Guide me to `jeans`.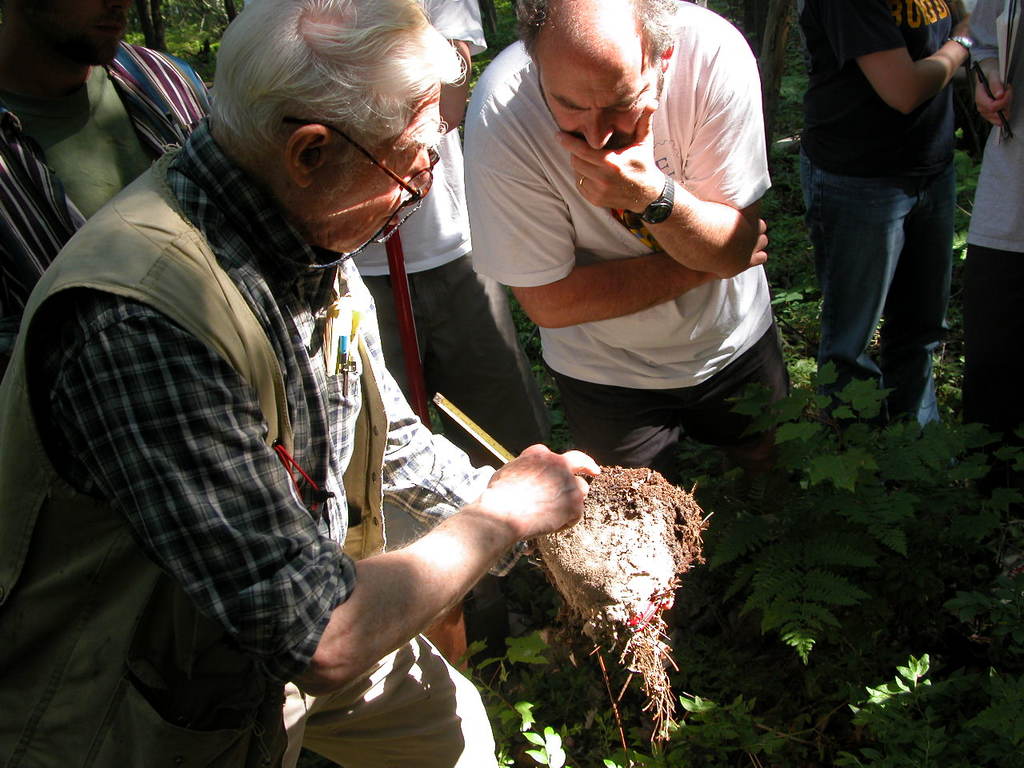
Guidance: (x1=786, y1=130, x2=973, y2=448).
